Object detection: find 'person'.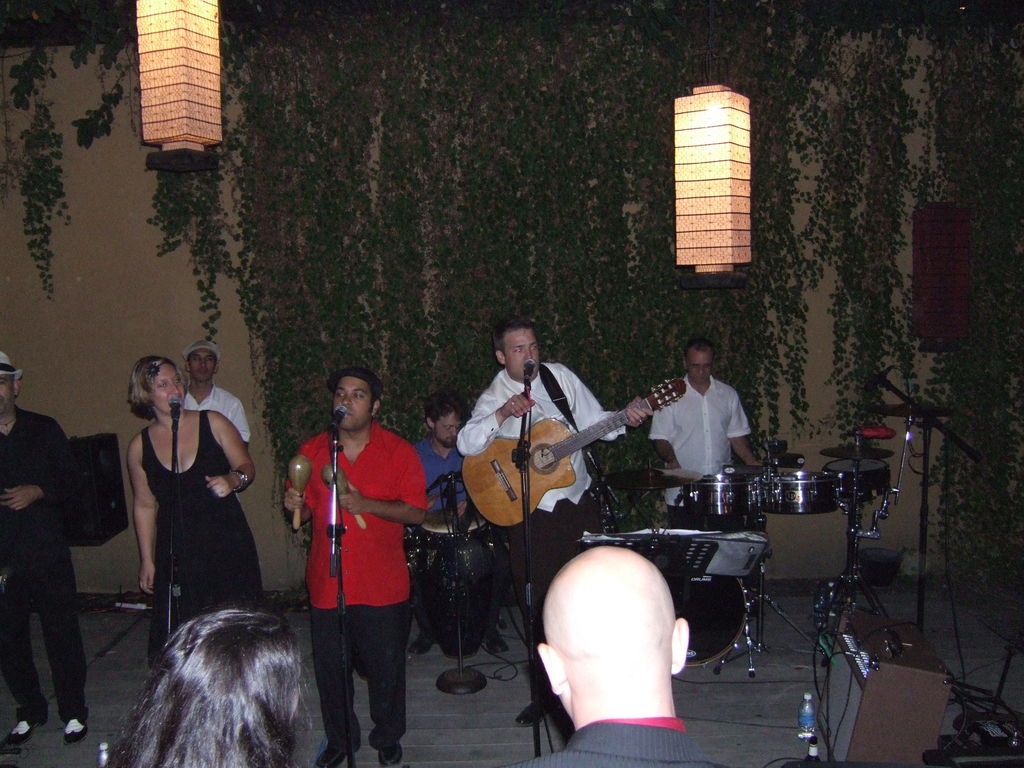
box(298, 353, 429, 767).
